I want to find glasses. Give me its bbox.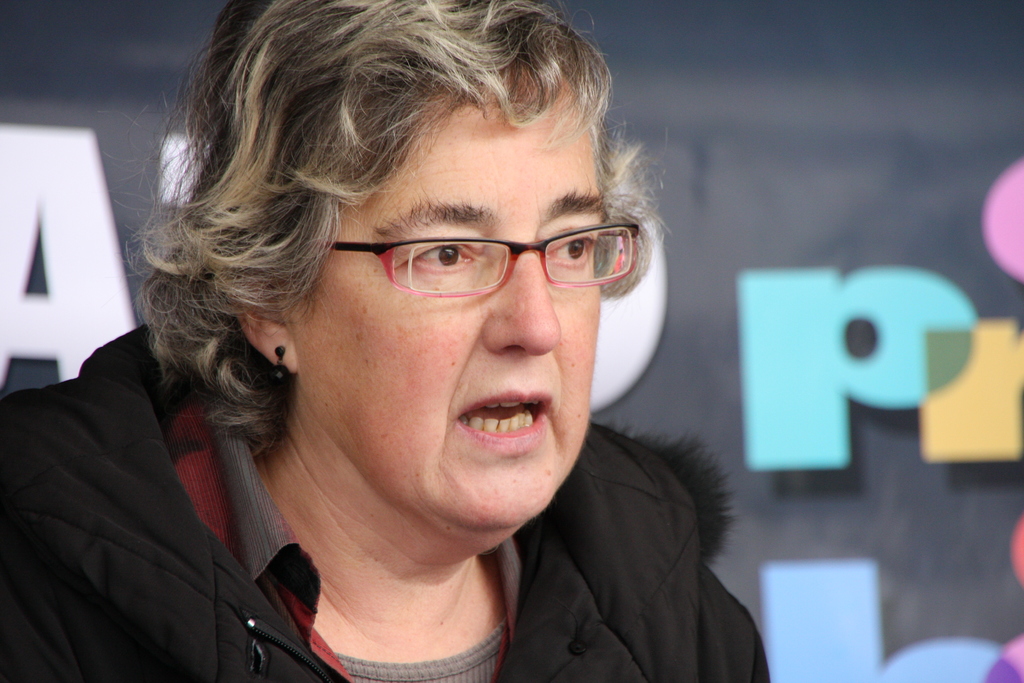
[305, 218, 641, 298].
